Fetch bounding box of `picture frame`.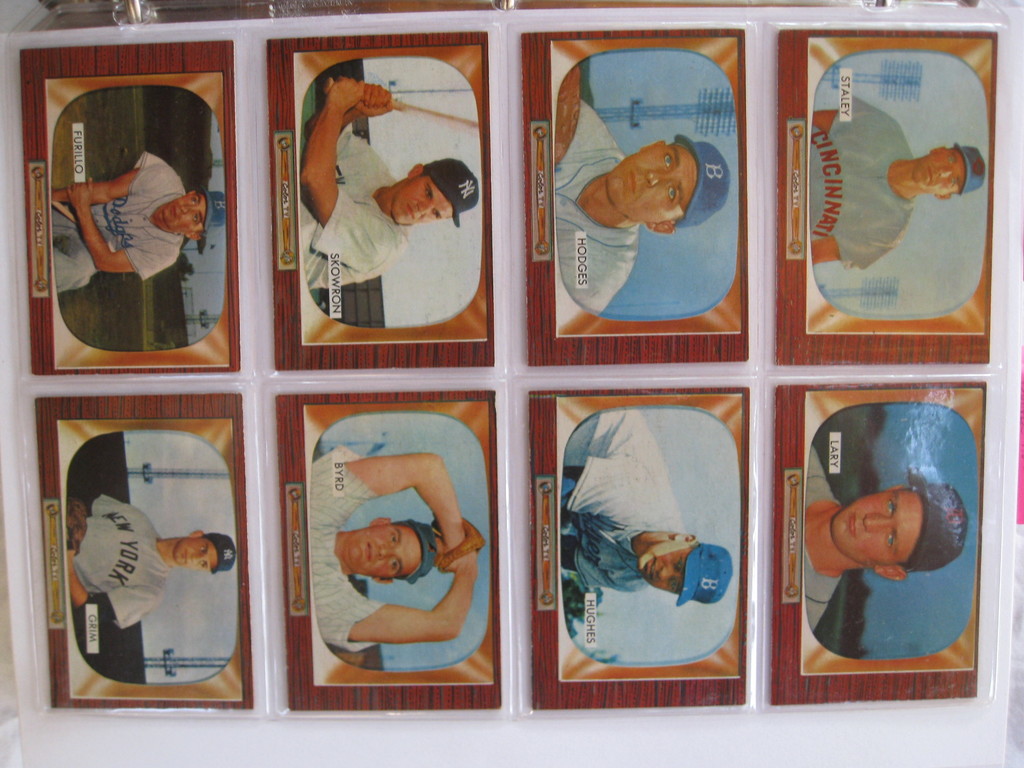
Bbox: <bbox>525, 387, 747, 707</bbox>.
